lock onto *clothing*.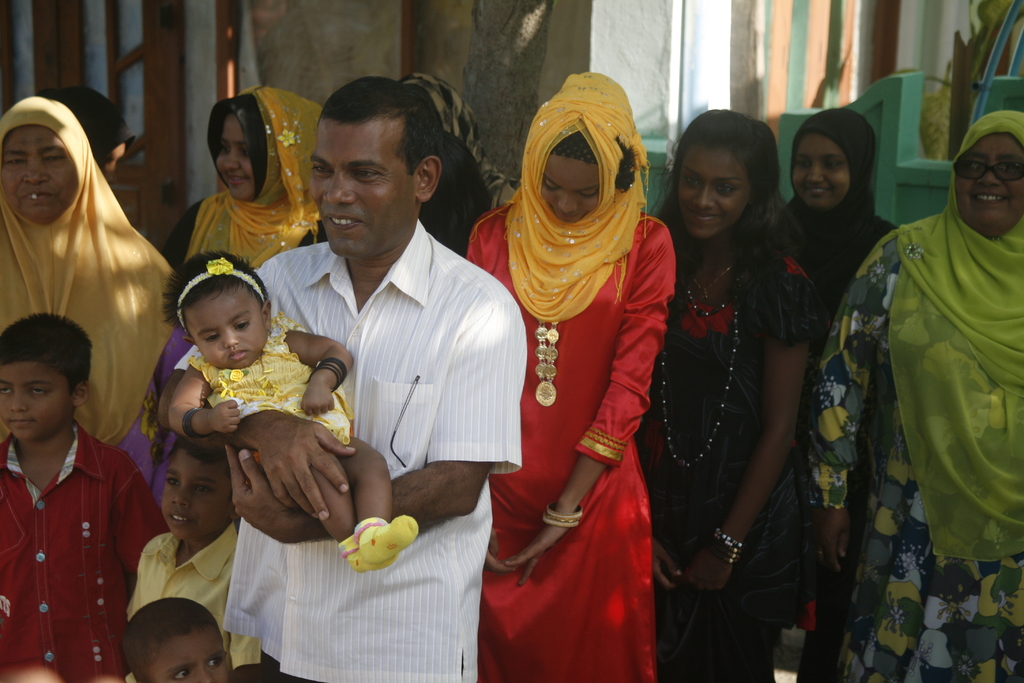
Locked: select_region(399, 68, 519, 215).
